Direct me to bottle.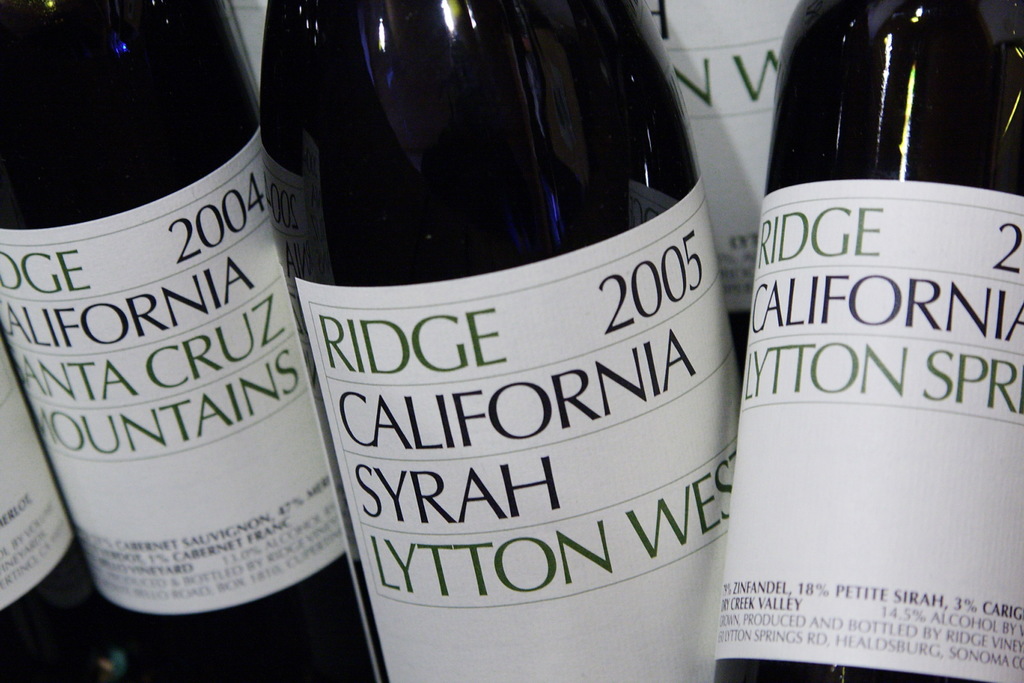
Direction: locate(262, 22, 755, 654).
